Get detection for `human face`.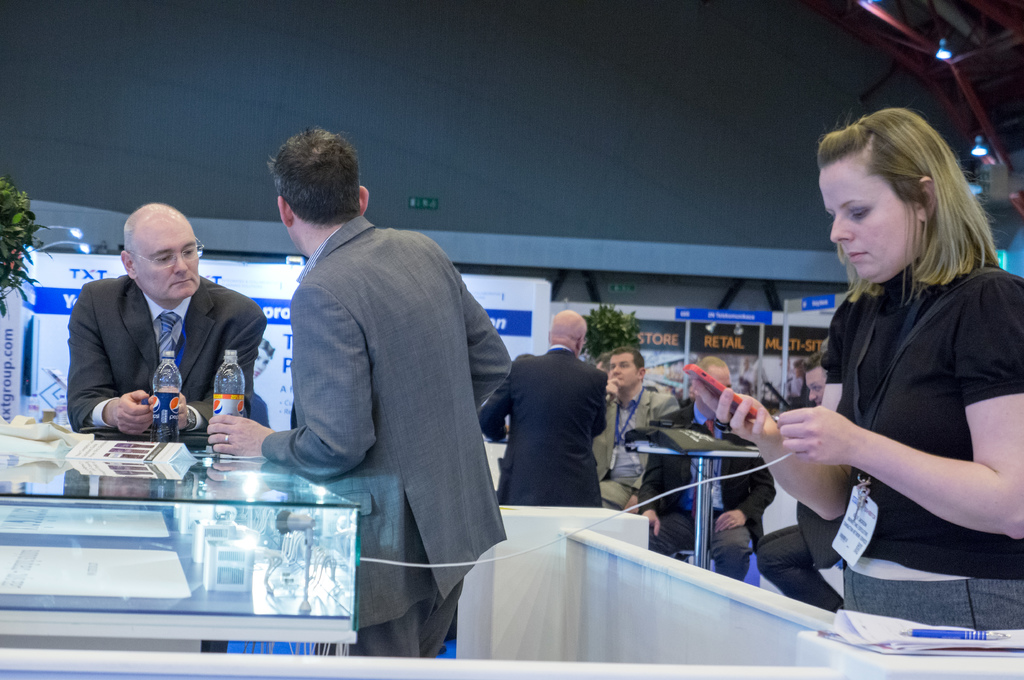
Detection: Rect(797, 367, 832, 404).
